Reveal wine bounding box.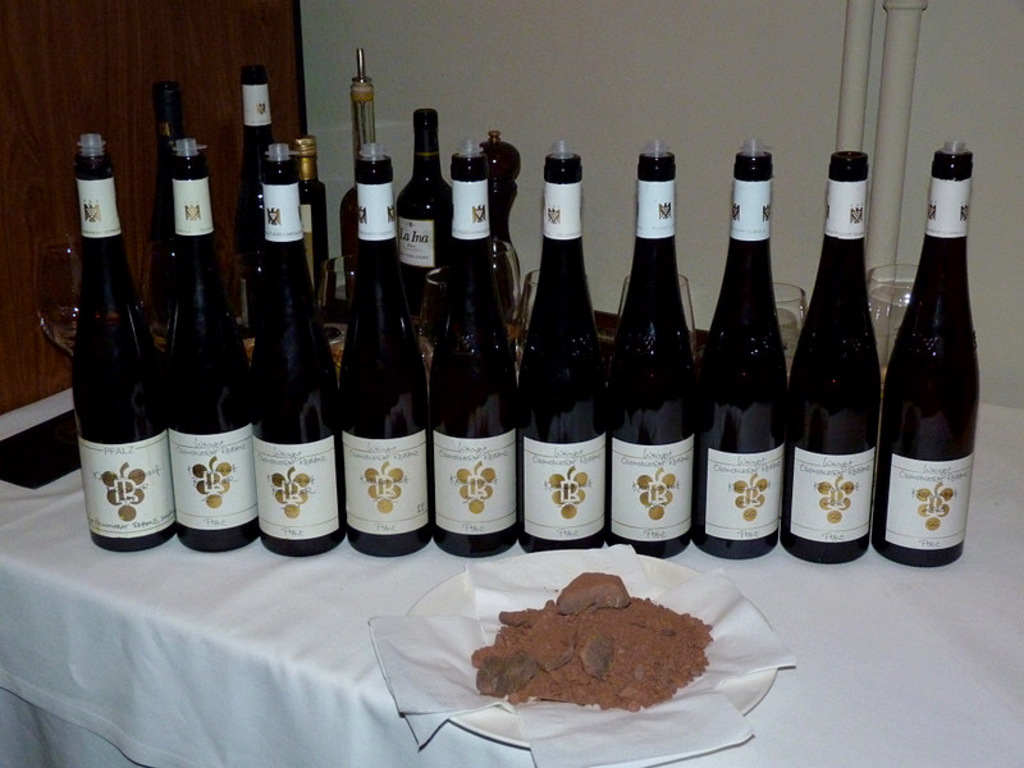
Revealed: l=791, t=141, r=876, b=563.
